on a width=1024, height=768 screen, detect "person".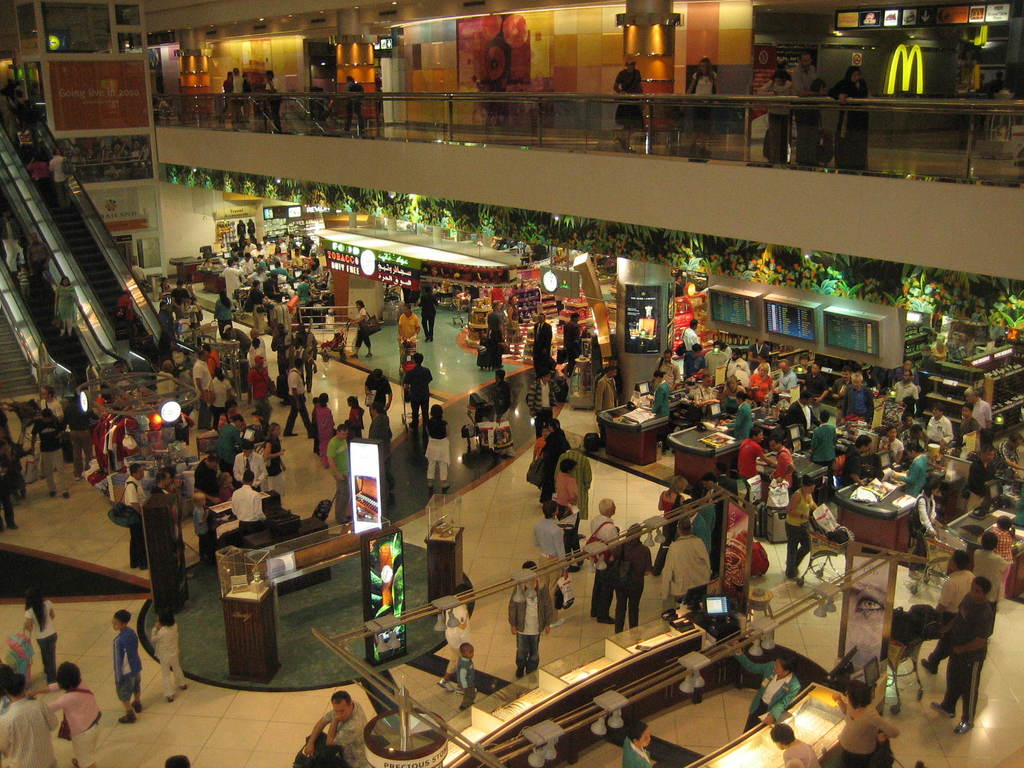
[left=114, top=608, right=144, bottom=727].
